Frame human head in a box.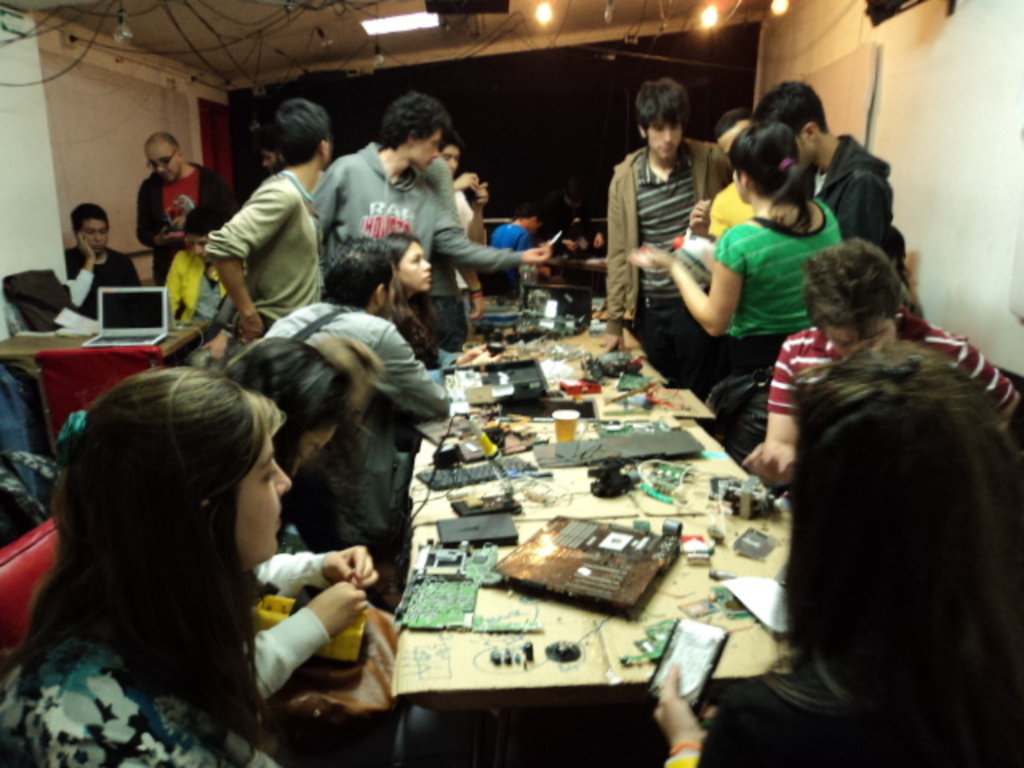
803,240,907,357.
